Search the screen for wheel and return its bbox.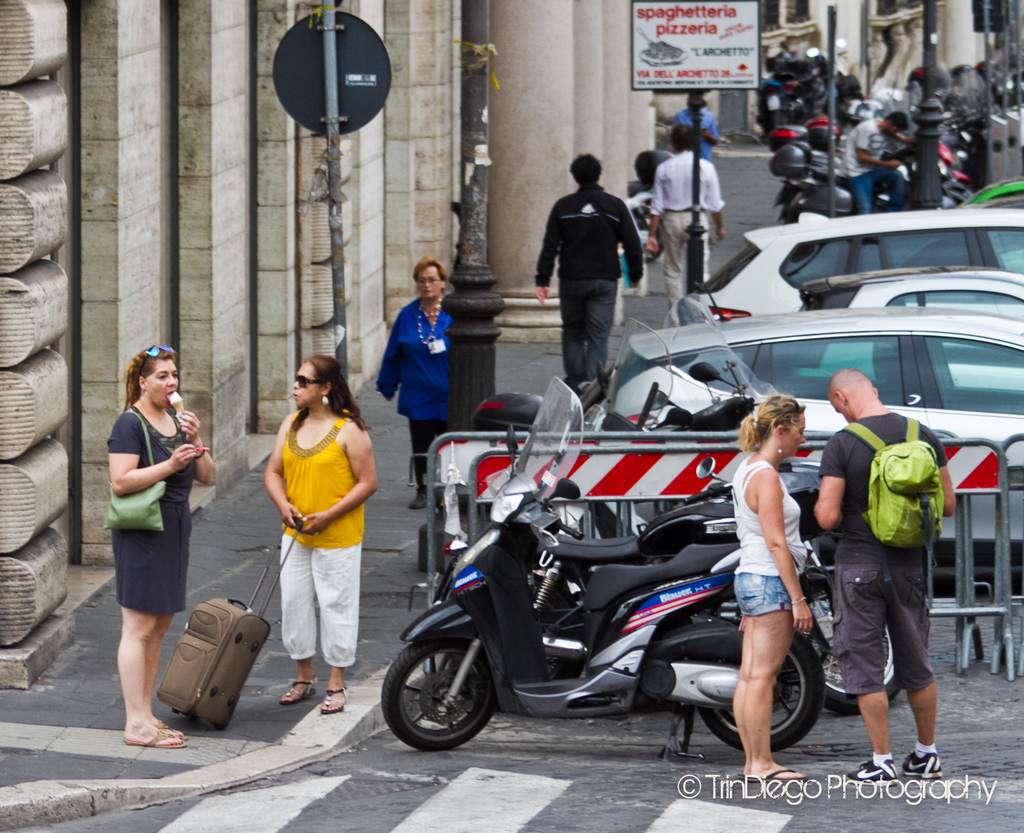
Found: 388/639/497/757.
